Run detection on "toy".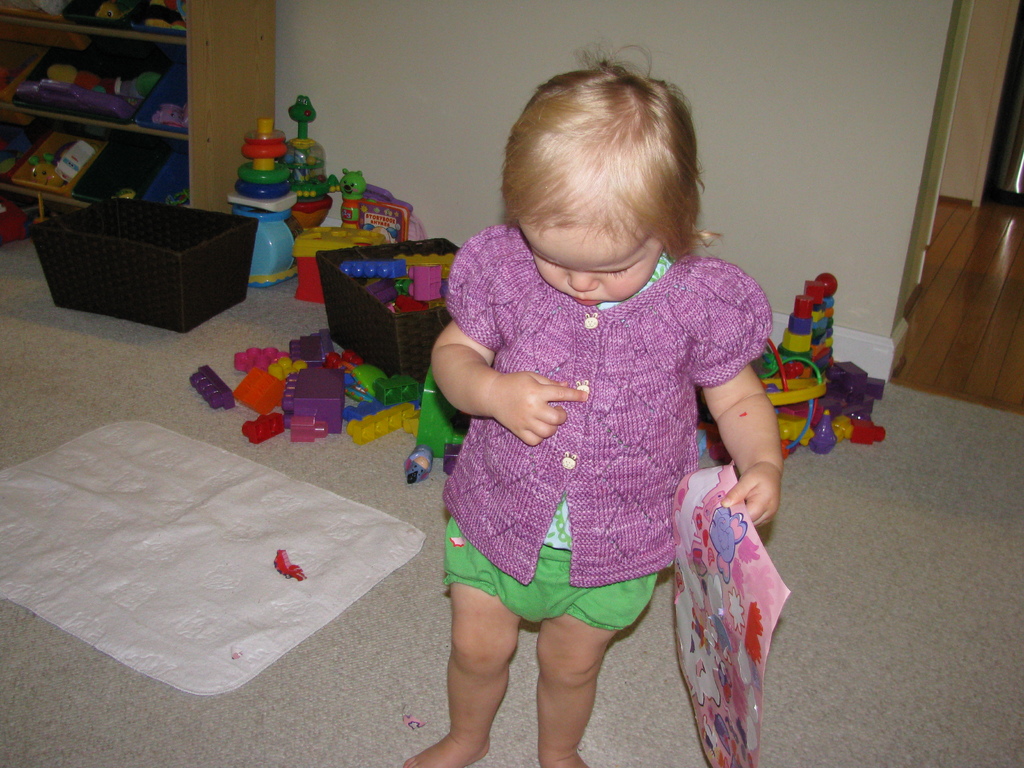
Result: detection(0, 45, 125, 115).
